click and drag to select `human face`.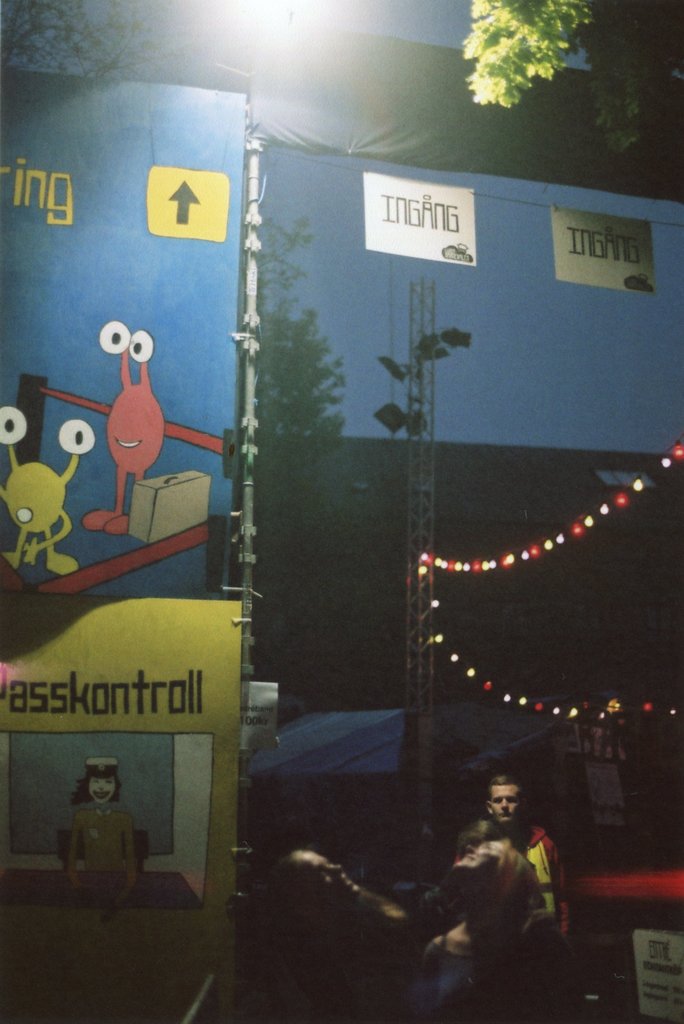
Selection: bbox=(433, 834, 513, 876).
